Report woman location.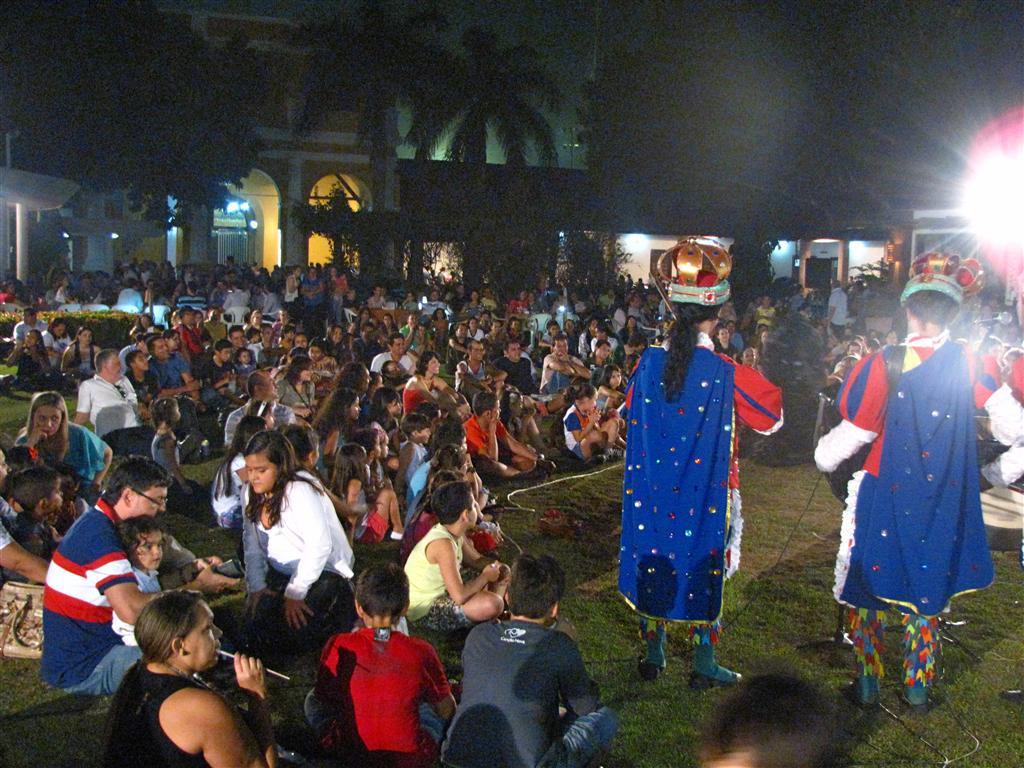
Report: l=398, t=351, r=458, b=416.
